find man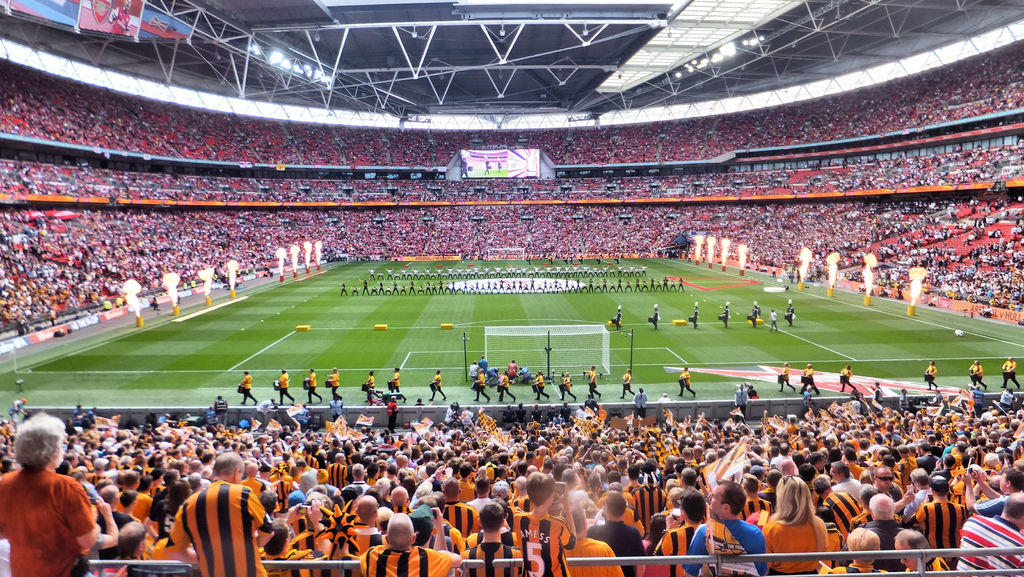
(x1=681, y1=361, x2=699, y2=394)
